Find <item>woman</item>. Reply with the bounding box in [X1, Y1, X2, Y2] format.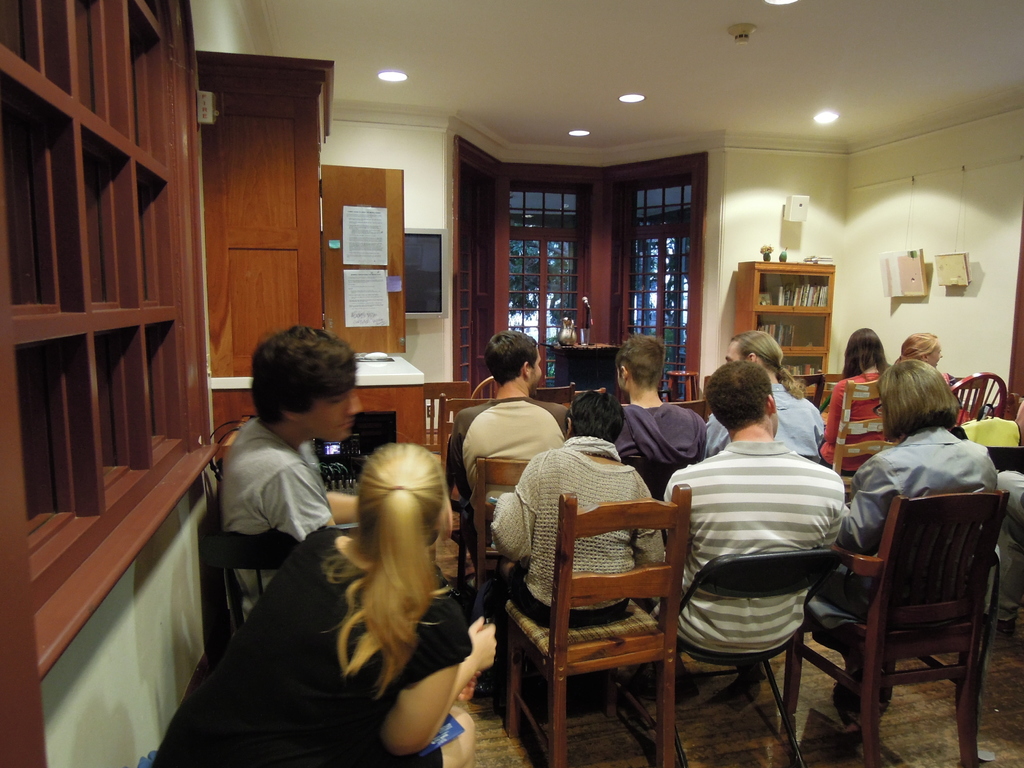
[894, 331, 973, 426].
